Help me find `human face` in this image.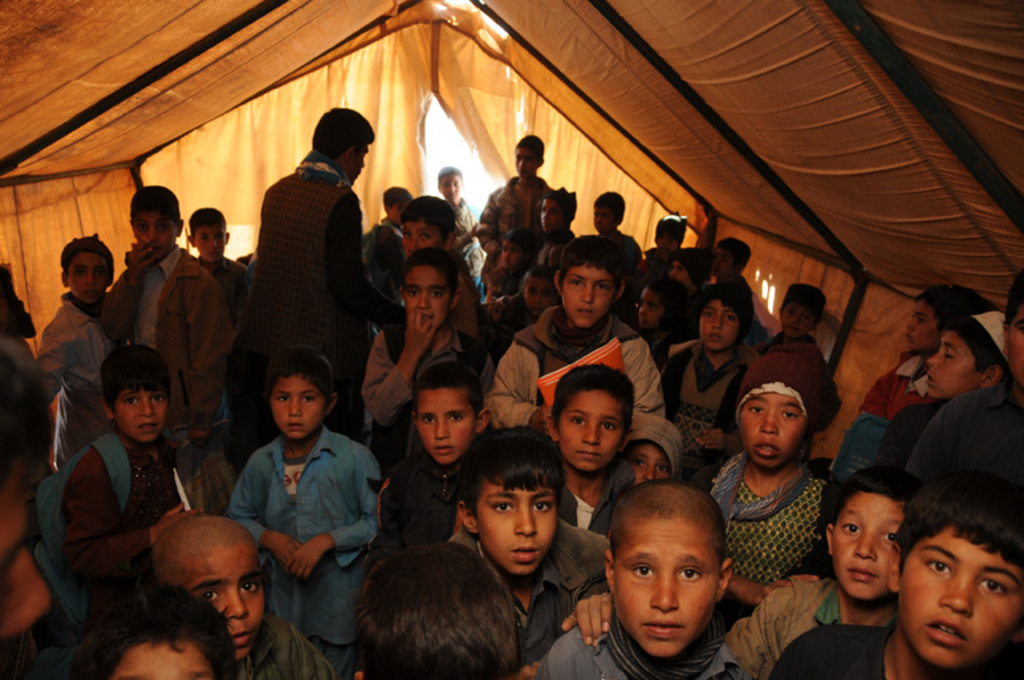
Found it: {"left": 106, "top": 640, "right": 215, "bottom": 679}.
